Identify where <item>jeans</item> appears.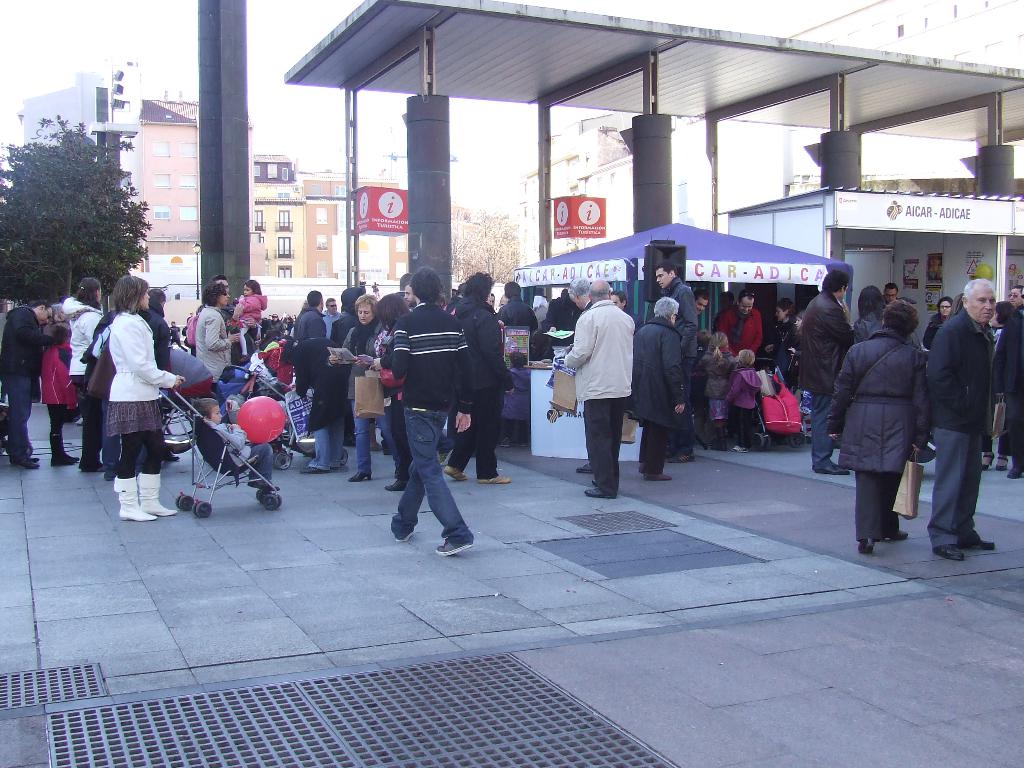
Appears at x1=808 y1=388 x2=835 y2=463.
